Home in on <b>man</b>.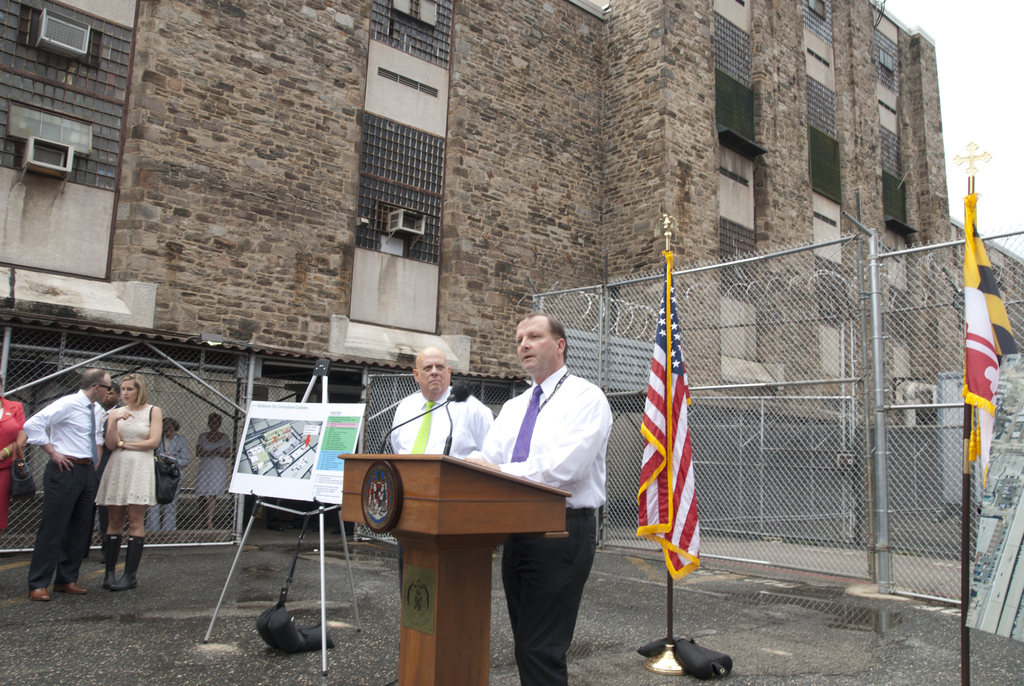
Homed in at Rect(459, 314, 614, 685).
